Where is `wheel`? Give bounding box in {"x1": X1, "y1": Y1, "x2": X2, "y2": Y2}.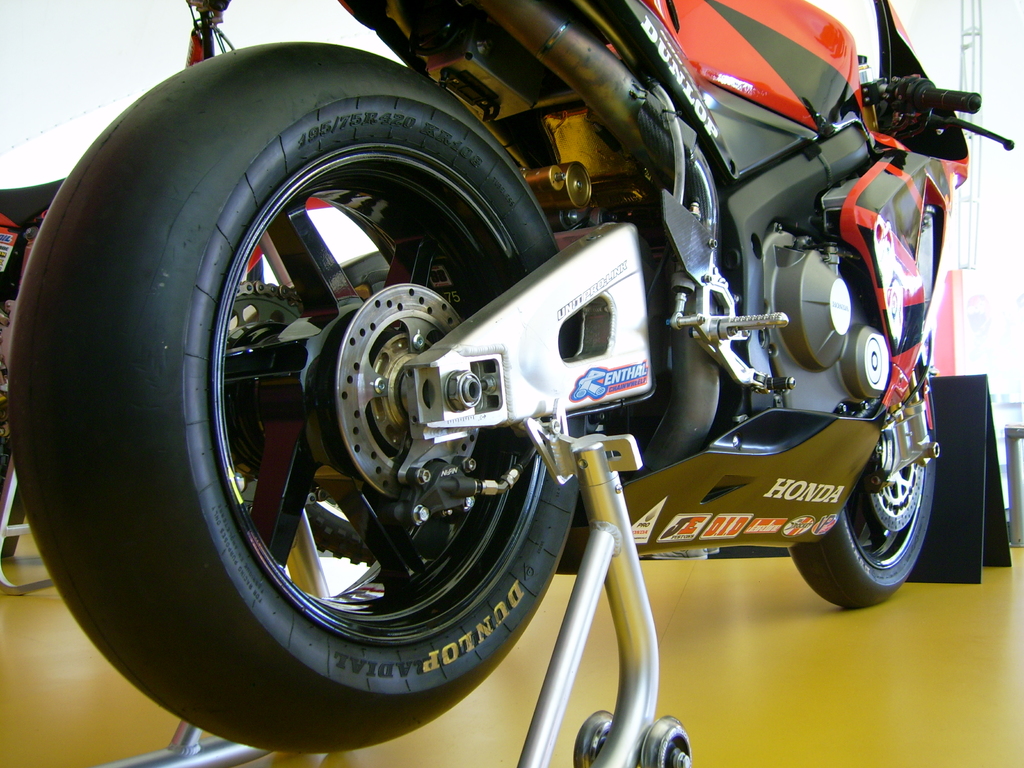
{"x1": 572, "y1": 710, "x2": 612, "y2": 767}.
